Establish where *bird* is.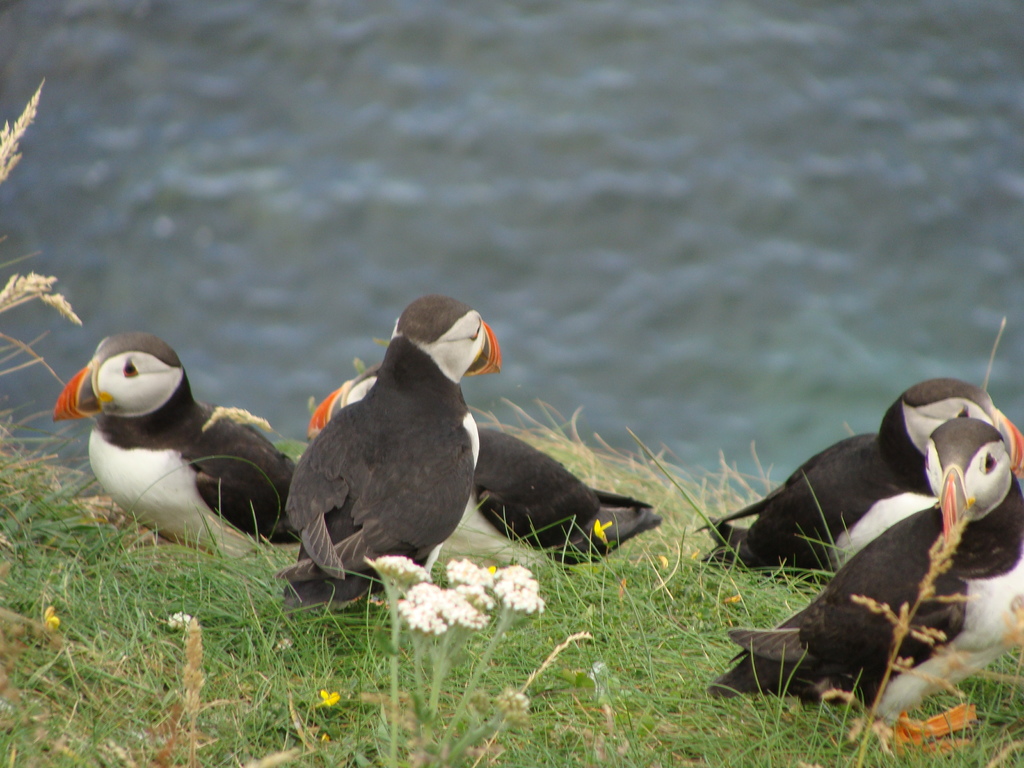
Established at <bbox>52, 331, 303, 553</bbox>.
